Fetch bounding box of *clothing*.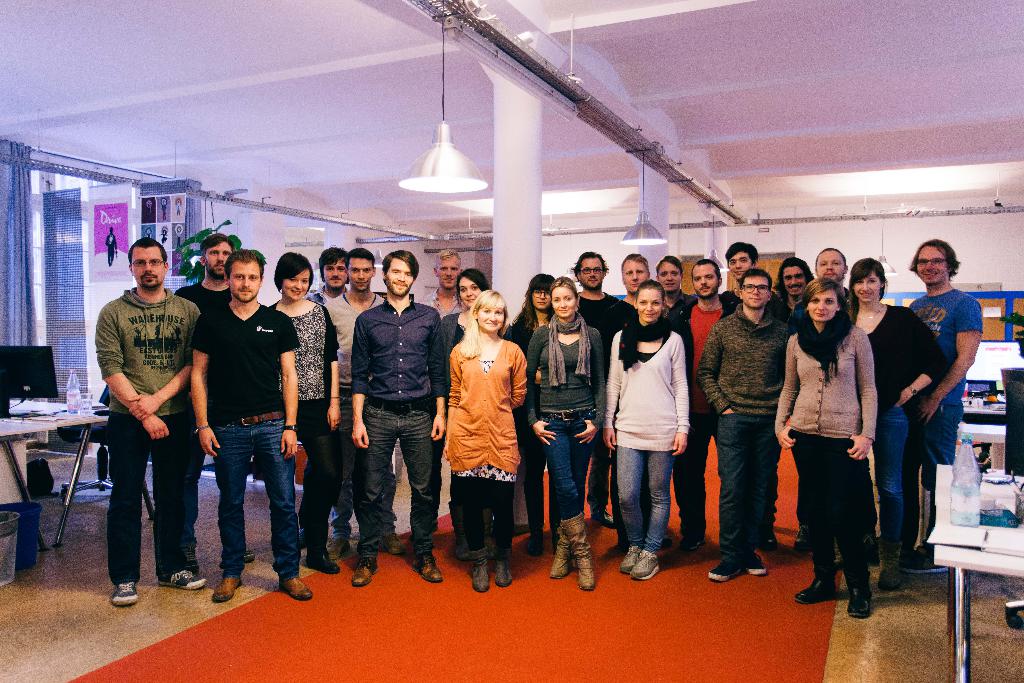
Bbox: (79,283,212,591).
